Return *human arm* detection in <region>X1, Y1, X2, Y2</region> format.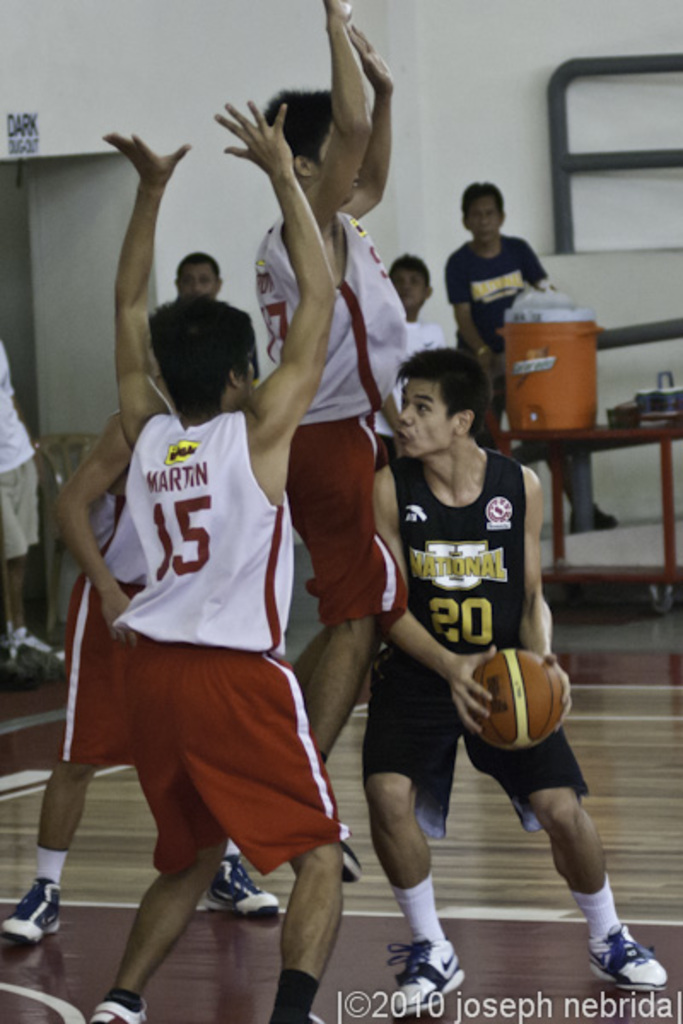
<region>381, 457, 505, 732</region>.
